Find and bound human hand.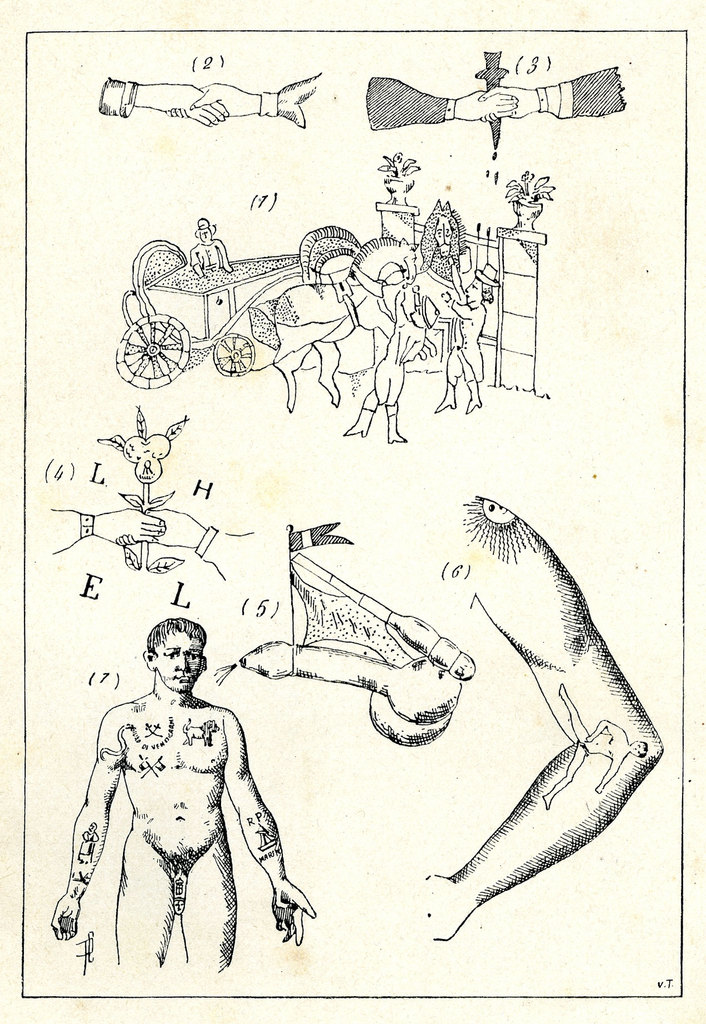
Bound: {"x1": 425, "y1": 872, "x2": 477, "y2": 940}.
